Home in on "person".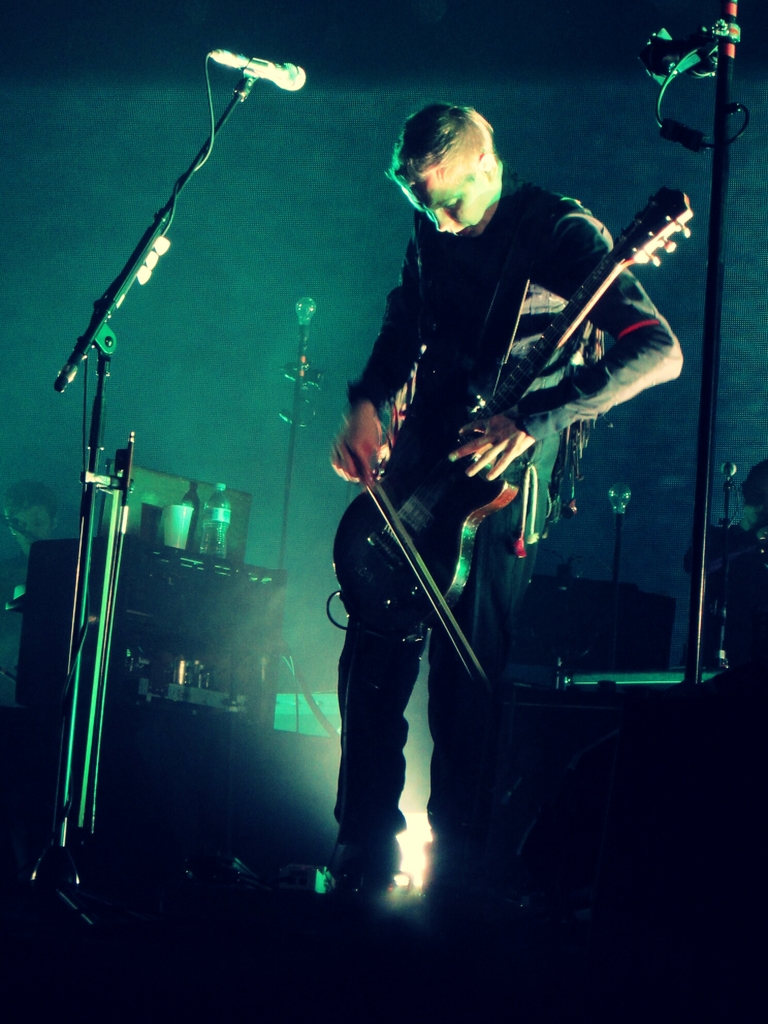
Homed in at (0,477,60,586).
